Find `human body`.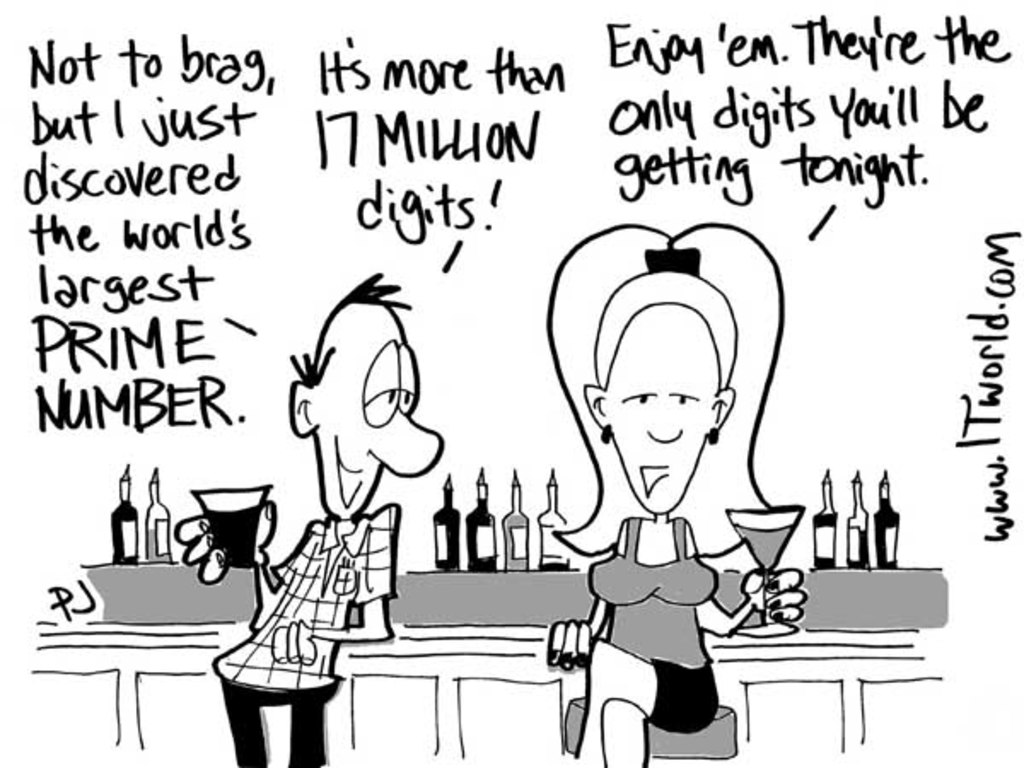
x1=172 y1=271 x2=445 y2=766.
